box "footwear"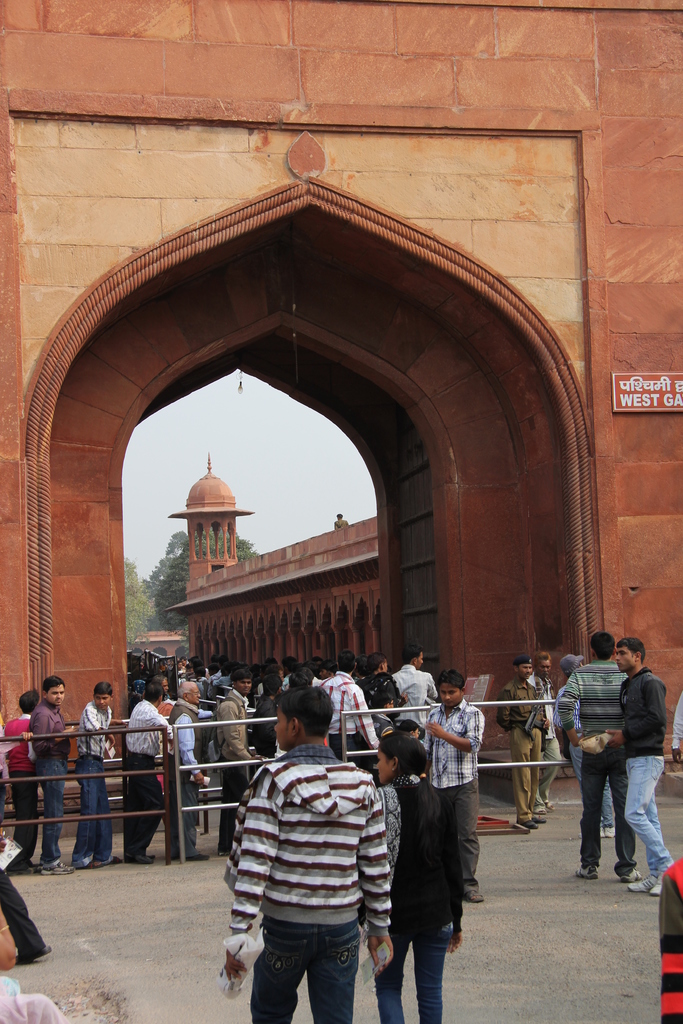
box(10, 862, 42, 877)
